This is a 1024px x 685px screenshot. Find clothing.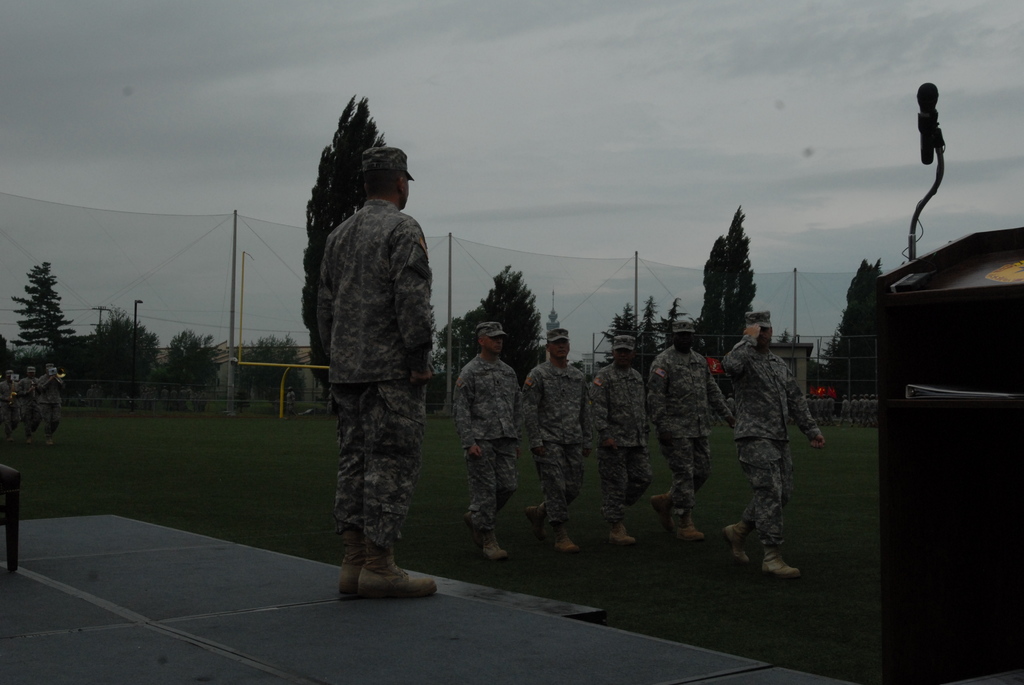
Bounding box: bbox(586, 362, 652, 521).
